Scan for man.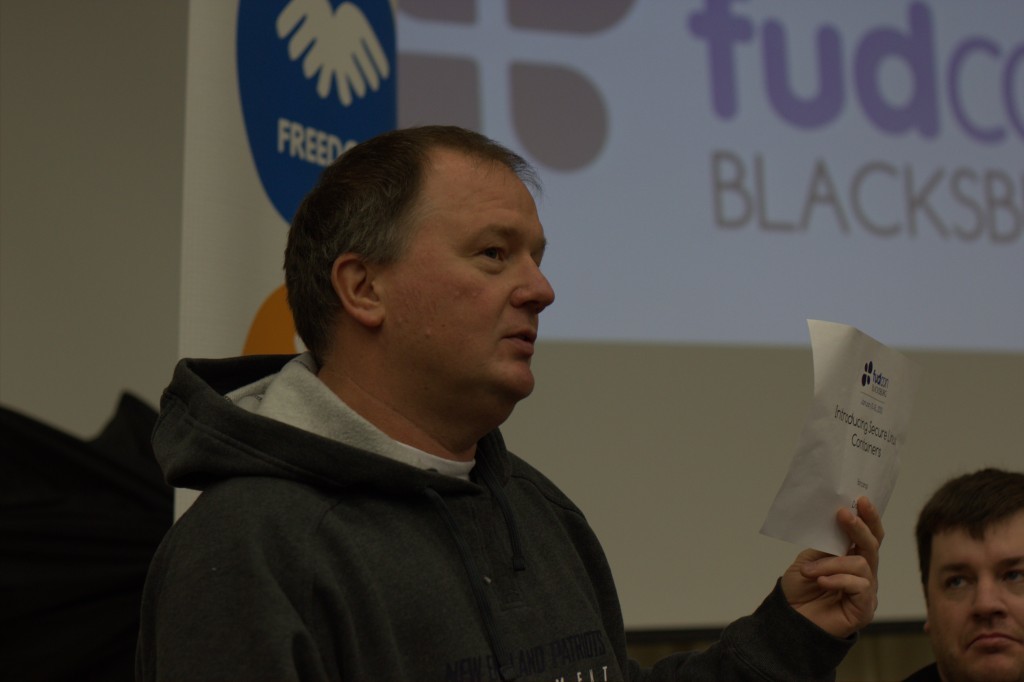
Scan result: 128:126:701:672.
